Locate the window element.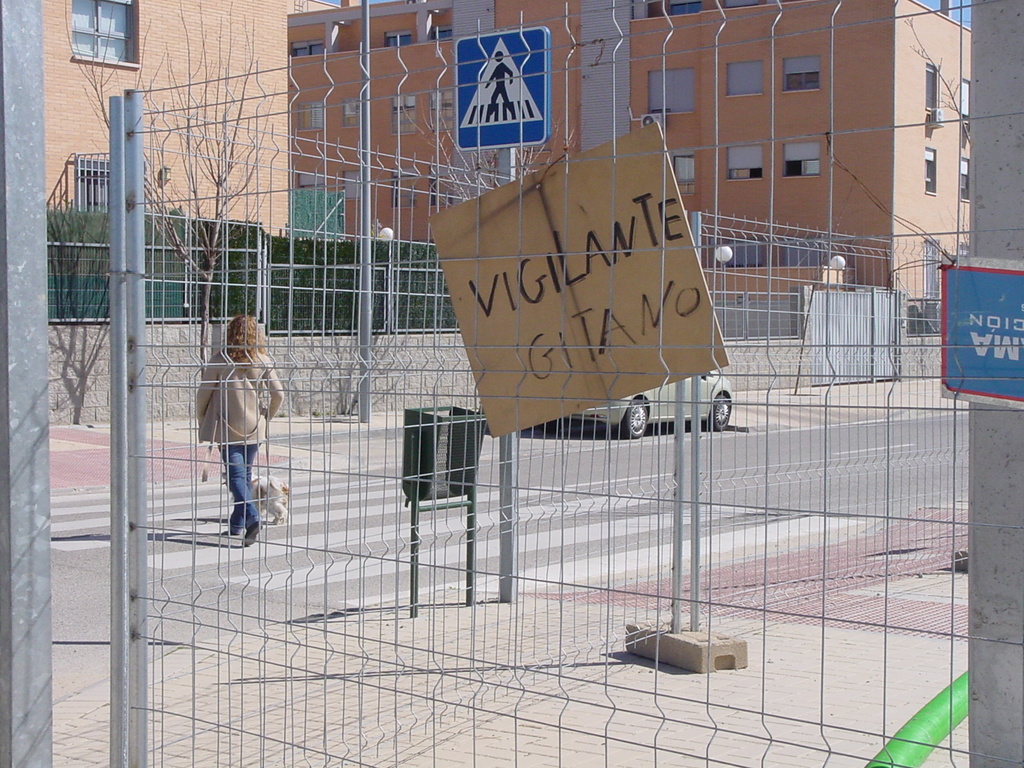
Element bbox: (673,154,692,194).
